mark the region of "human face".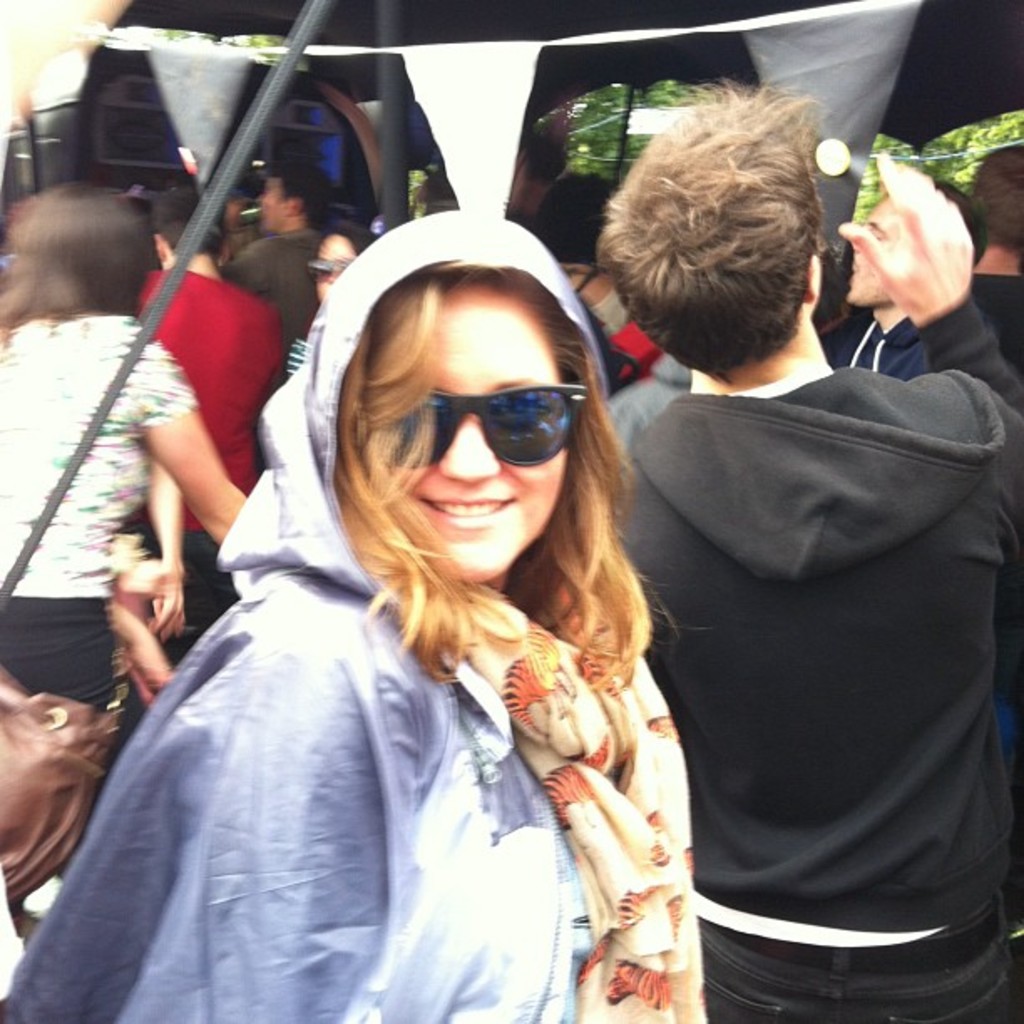
Region: left=256, top=172, right=284, bottom=234.
